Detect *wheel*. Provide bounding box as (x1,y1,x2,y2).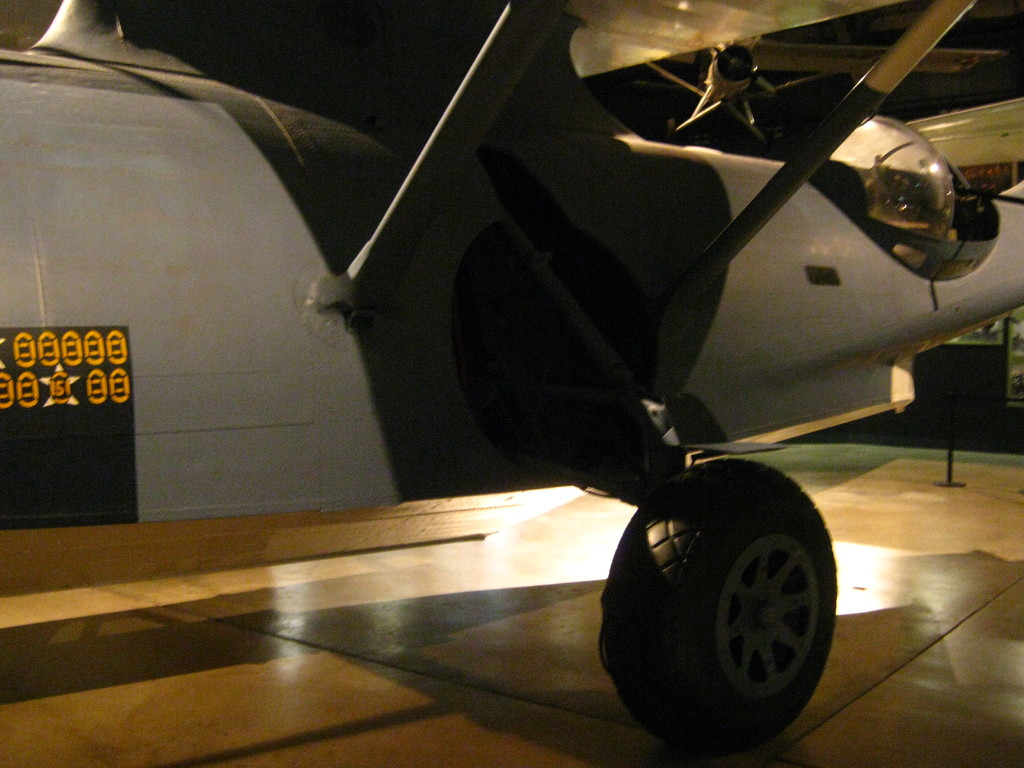
(598,484,842,751).
